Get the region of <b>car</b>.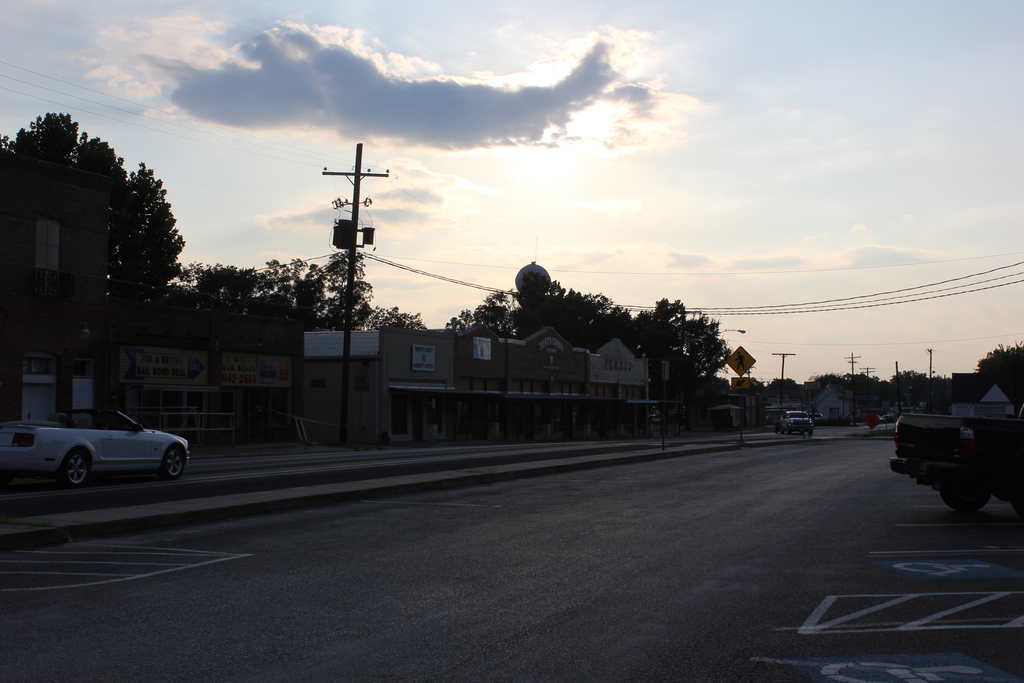
{"x1": 783, "y1": 409, "x2": 813, "y2": 434}.
